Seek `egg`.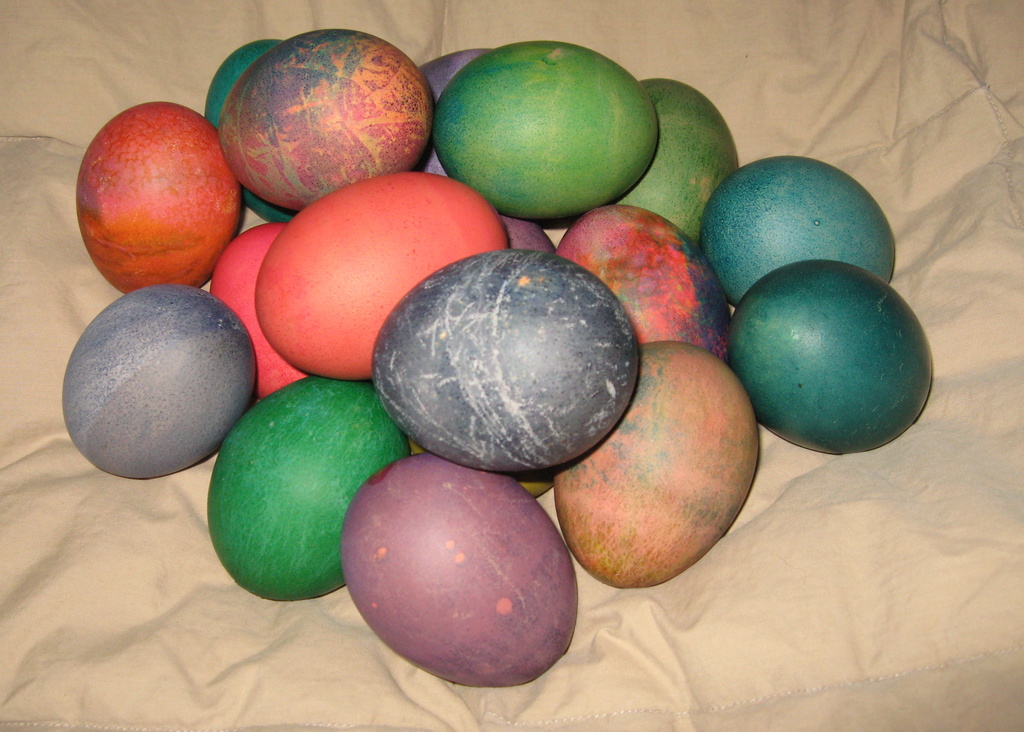
76/102/253/295.
